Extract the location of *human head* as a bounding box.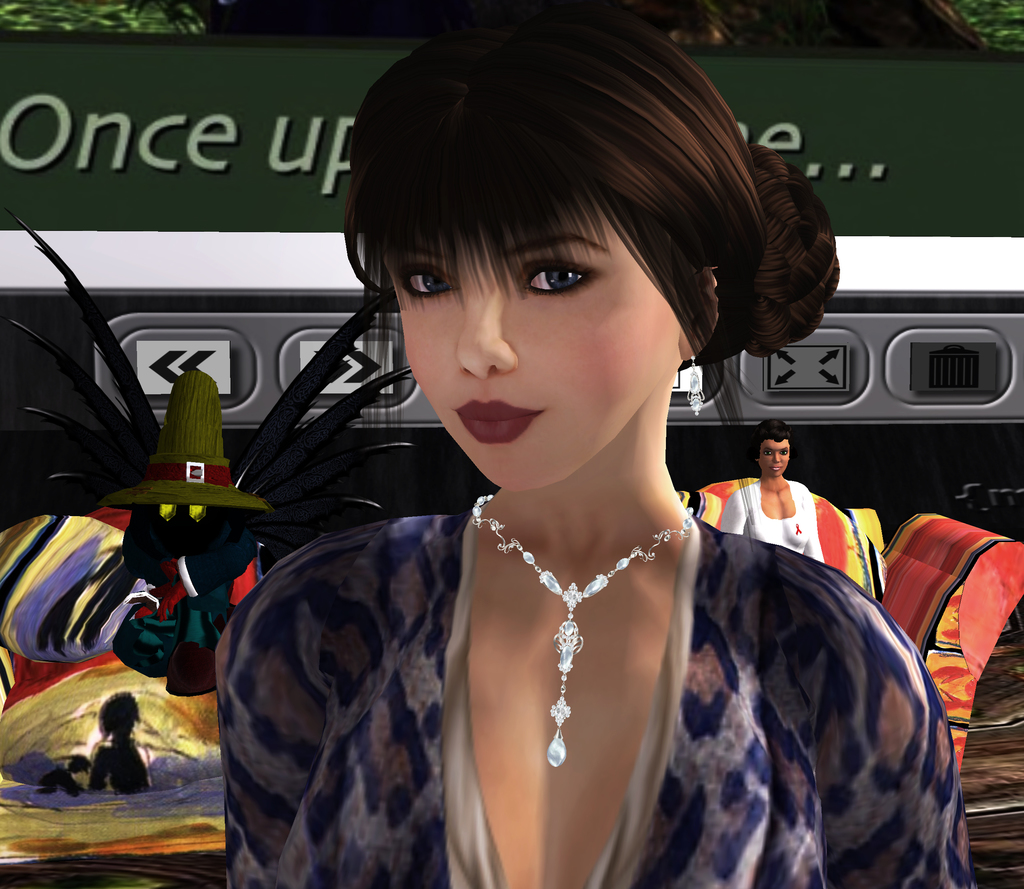
363,45,732,445.
